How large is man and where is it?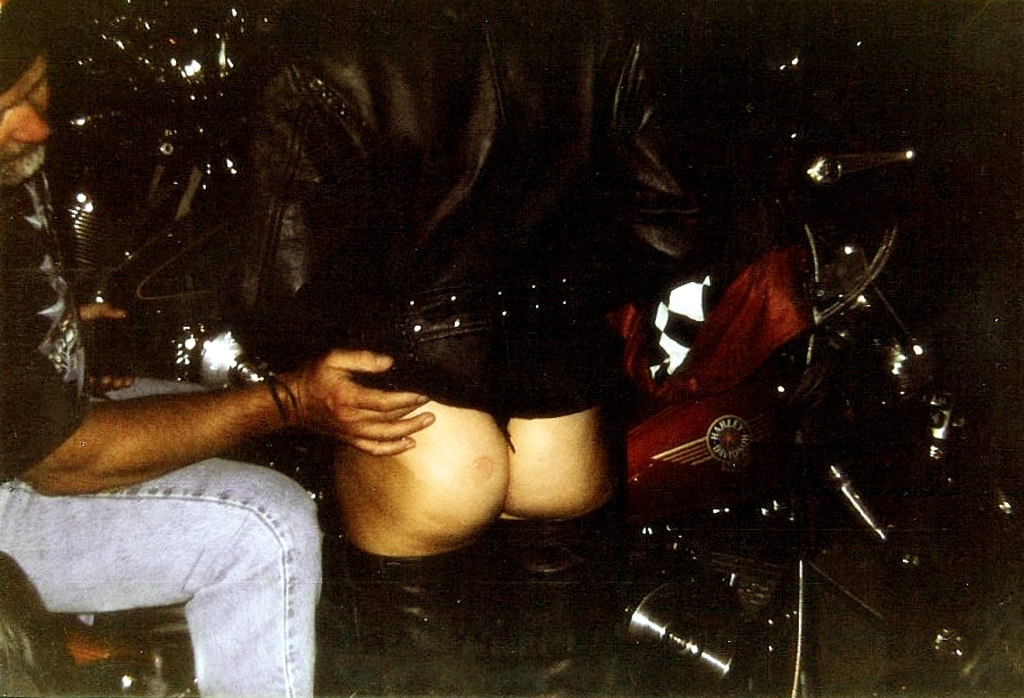
Bounding box: [x1=0, y1=6, x2=437, y2=697].
